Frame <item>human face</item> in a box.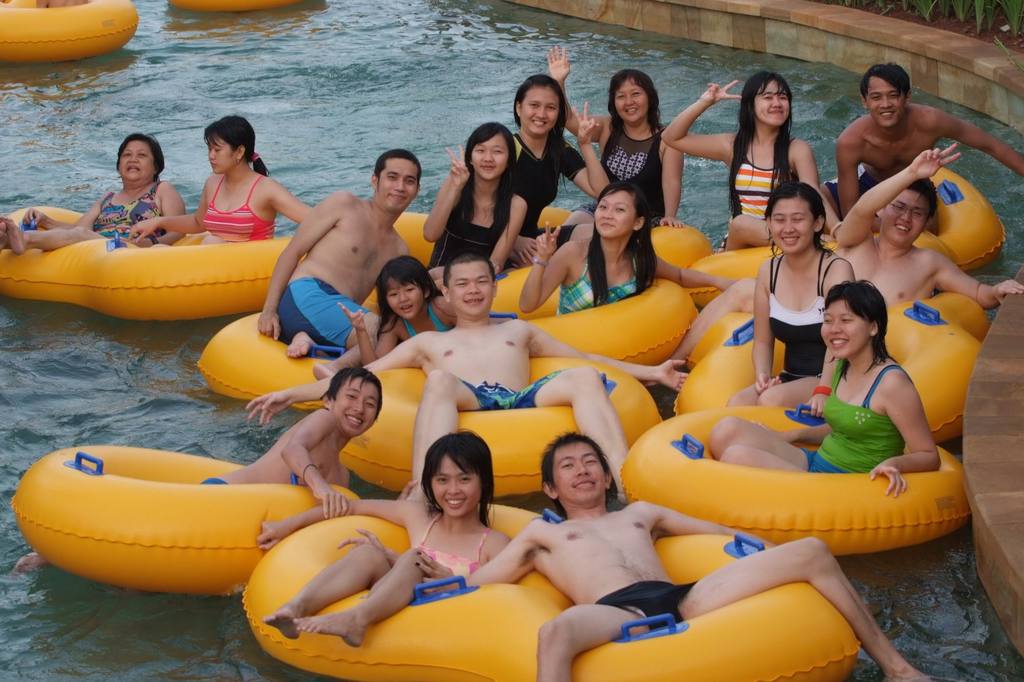
204,131,236,174.
